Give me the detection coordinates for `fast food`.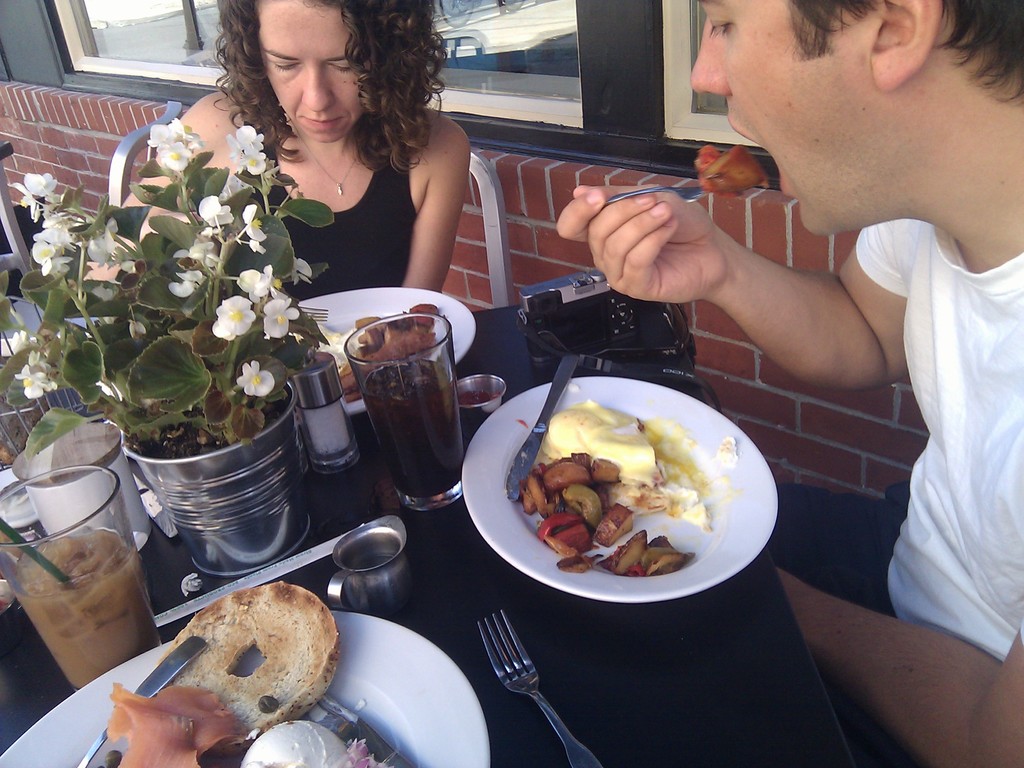
102/575/408/767.
